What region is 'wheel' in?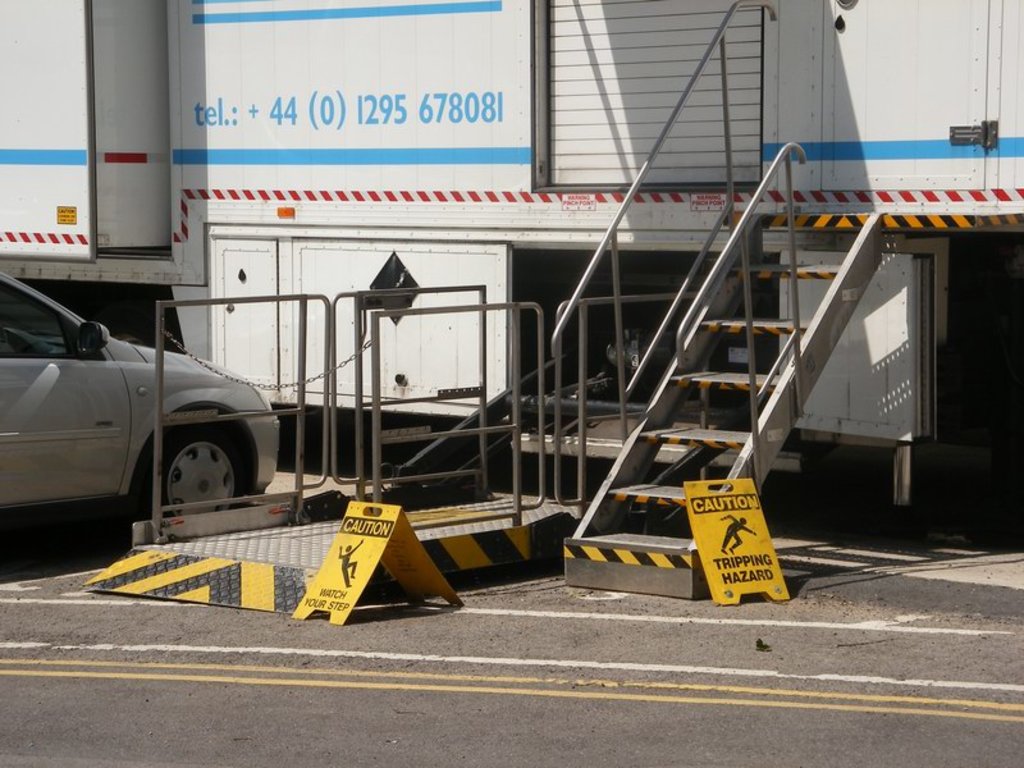
(131,428,232,516).
